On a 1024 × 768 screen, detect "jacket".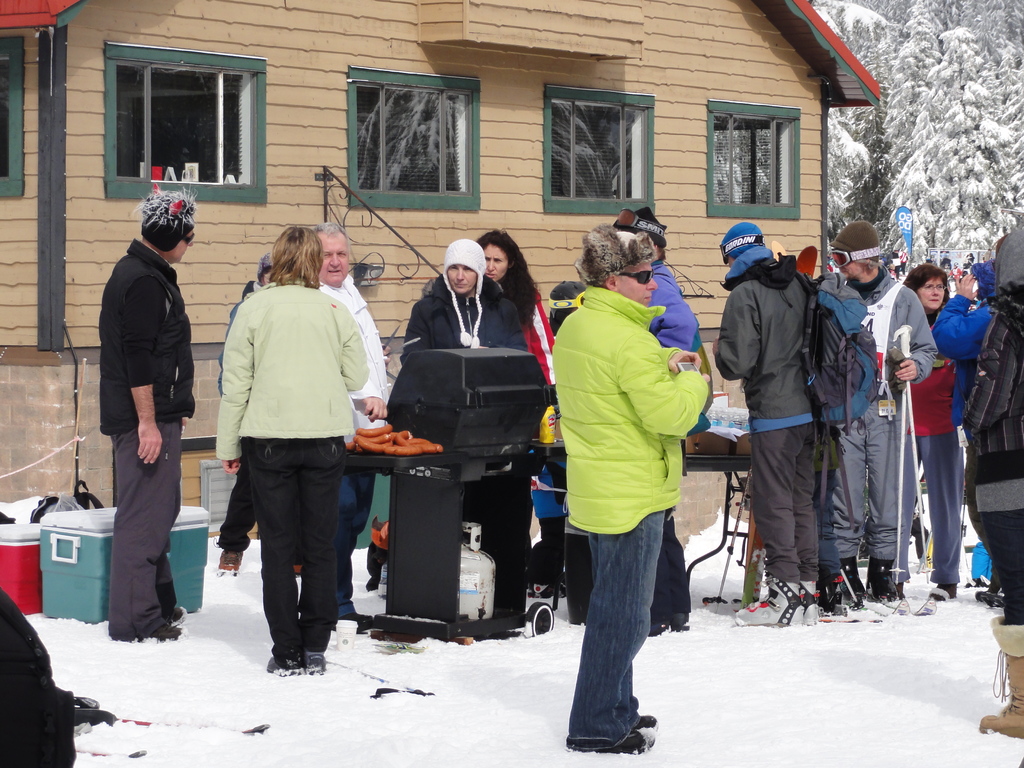
212, 278, 371, 463.
